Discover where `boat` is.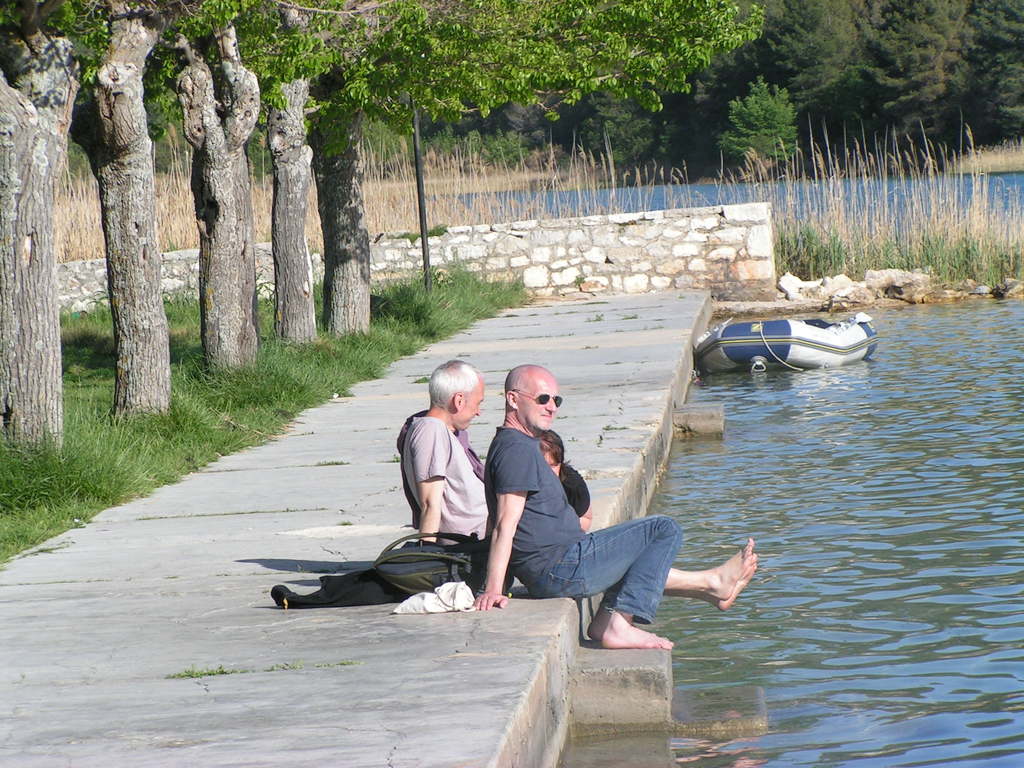
Discovered at box(694, 300, 878, 377).
